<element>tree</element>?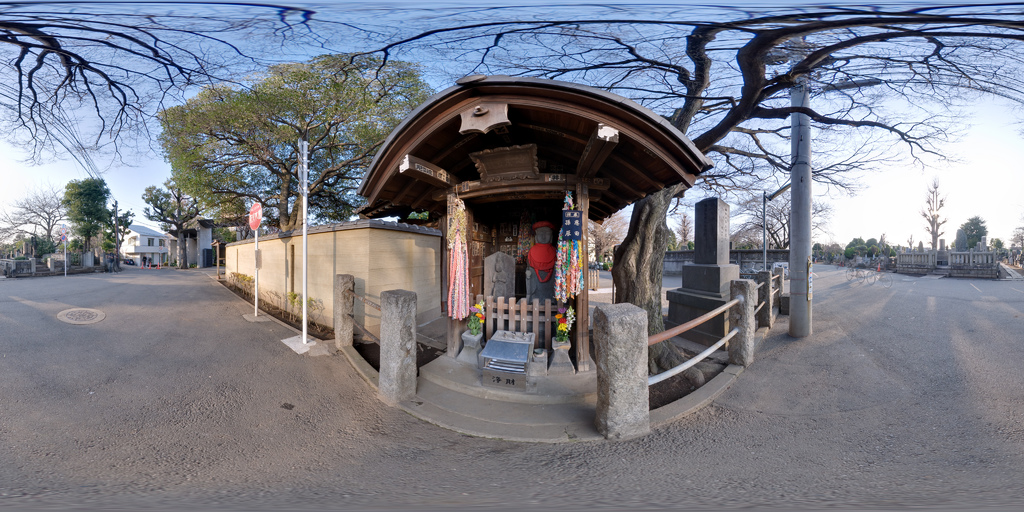
(x1=1009, y1=227, x2=1021, y2=248)
